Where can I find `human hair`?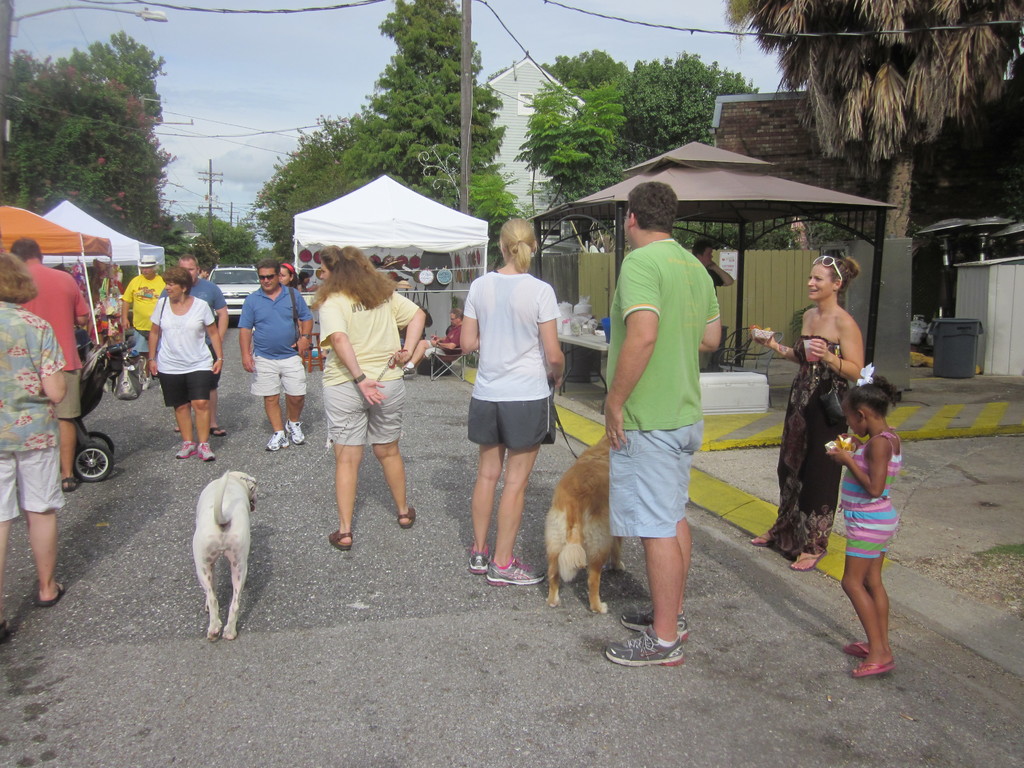
You can find it at pyautogui.locateOnScreen(13, 236, 35, 259).
